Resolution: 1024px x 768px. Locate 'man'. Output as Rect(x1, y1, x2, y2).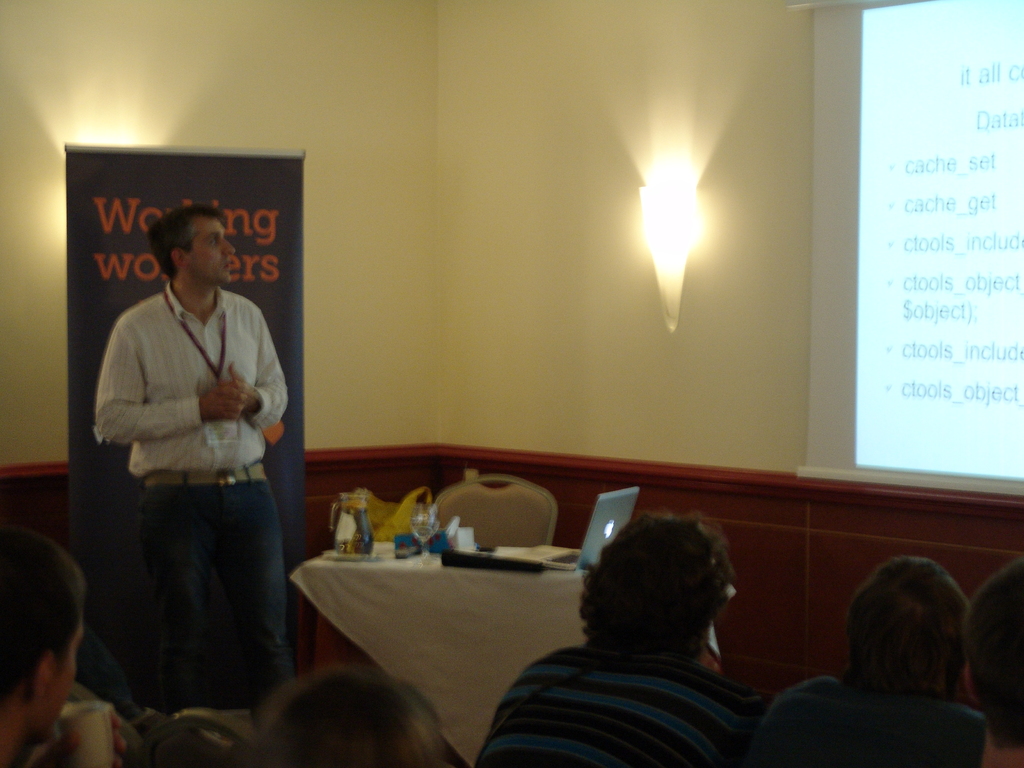
Rect(81, 218, 291, 739).
